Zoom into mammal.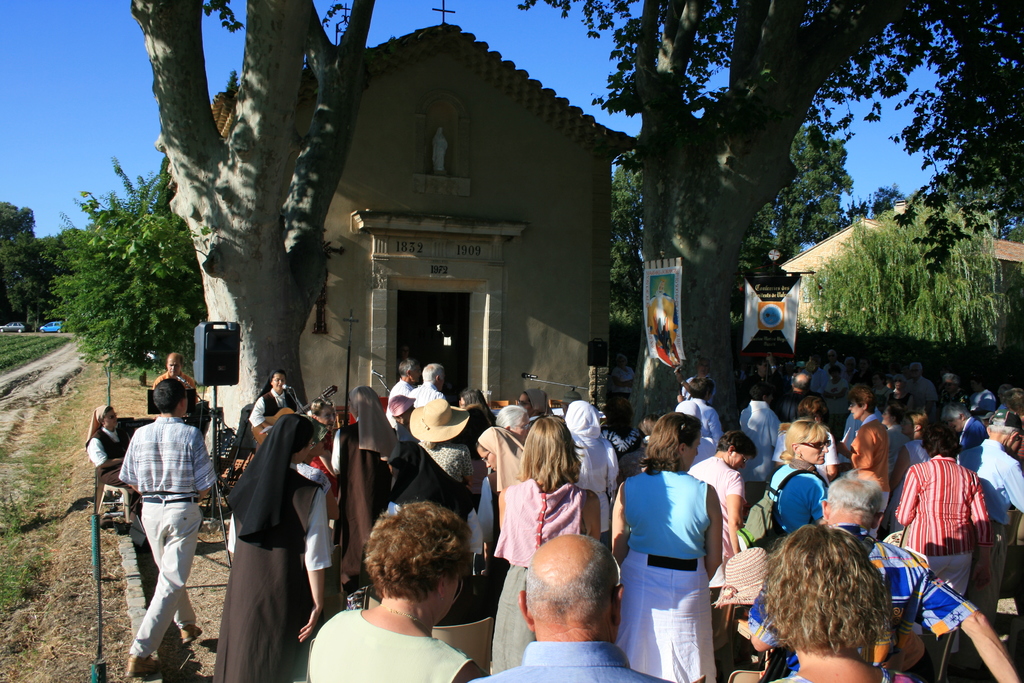
Zoom target: [x1=408, y1=361, x2=449, y2=404].
